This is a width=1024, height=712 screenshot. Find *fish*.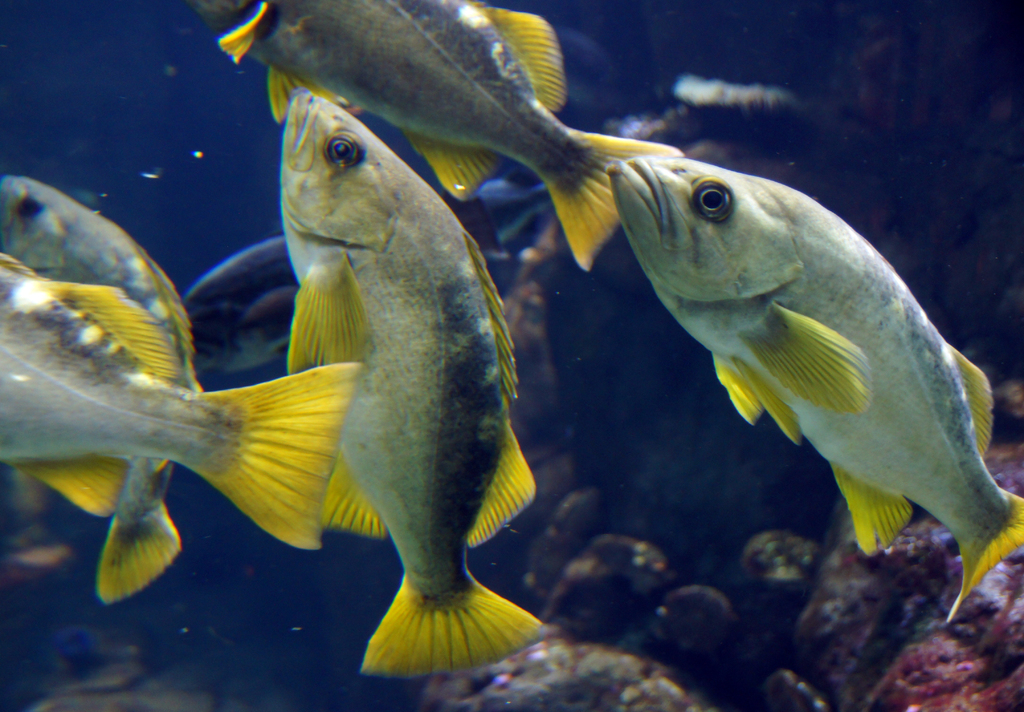
Bounding box: l=0, t=164, r=210, b=396.
